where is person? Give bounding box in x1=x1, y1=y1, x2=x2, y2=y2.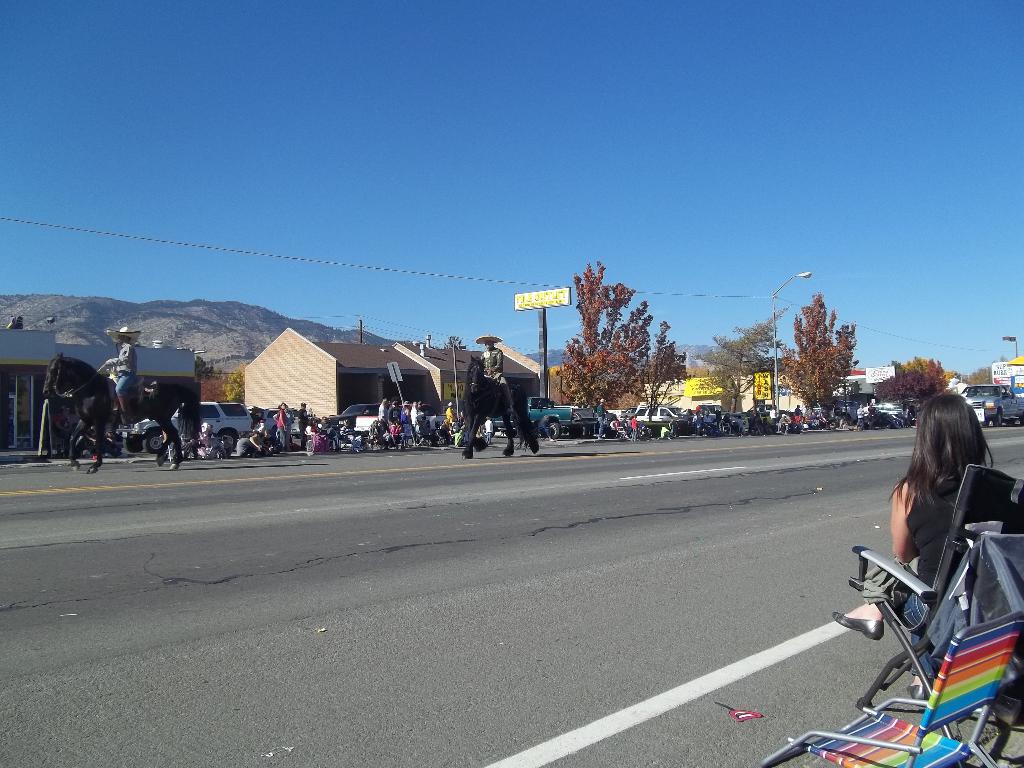
x1=826, y1=389, x2=993, y2=695.
